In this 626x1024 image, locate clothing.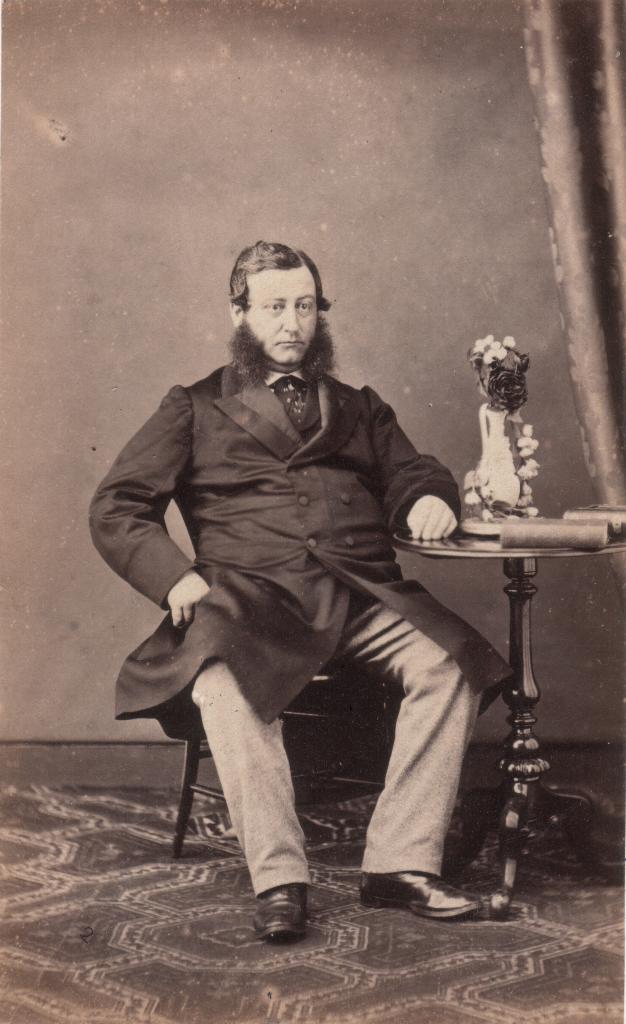
Bounding box: rect(116, 413, 430, 863).
